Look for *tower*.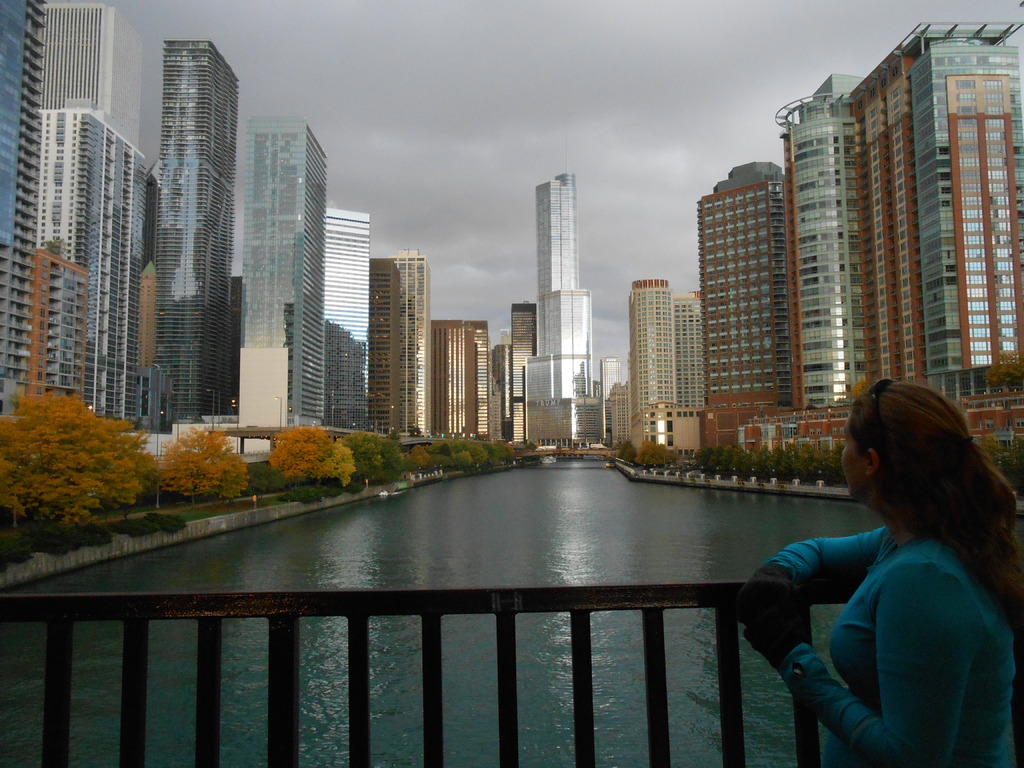
Found: bbox=(774, 19, 1023, 420).
